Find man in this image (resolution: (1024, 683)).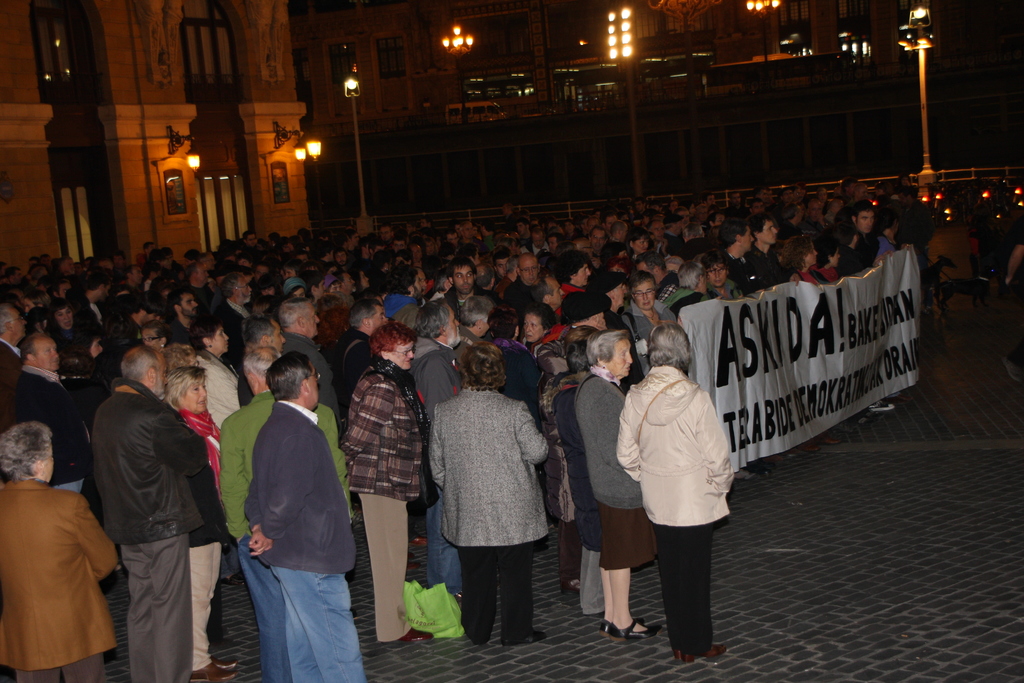
0,299,31,429.
